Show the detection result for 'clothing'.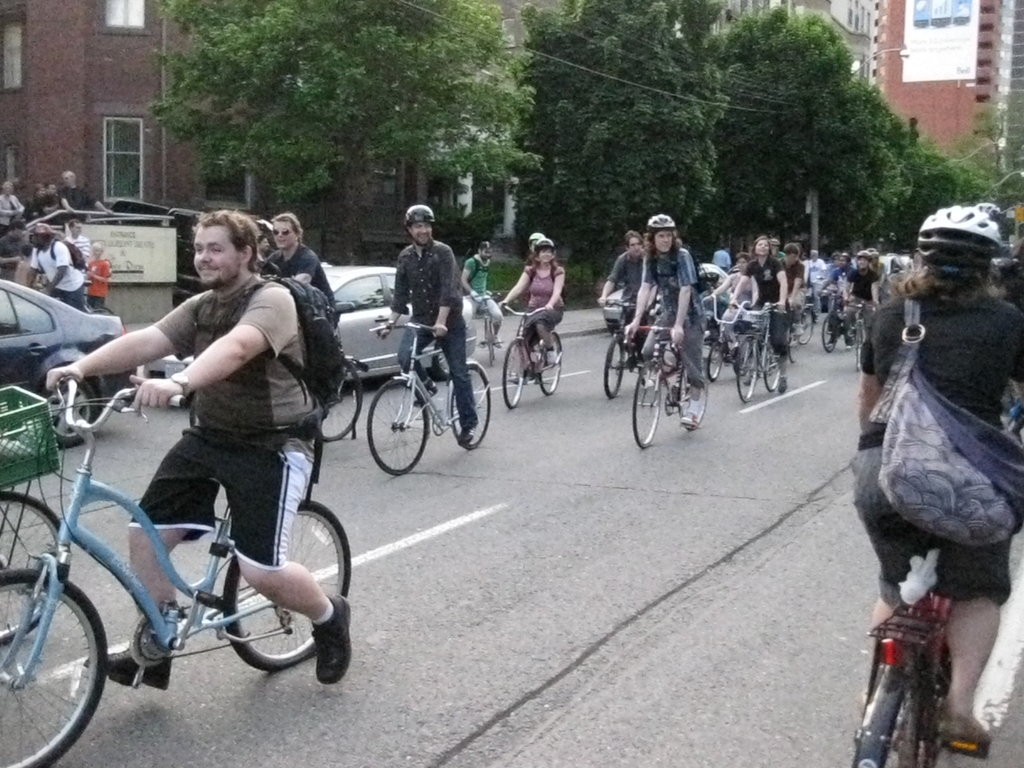
{"x1": 392, "y1": 237, "x2": 486, "y2": 431}.
